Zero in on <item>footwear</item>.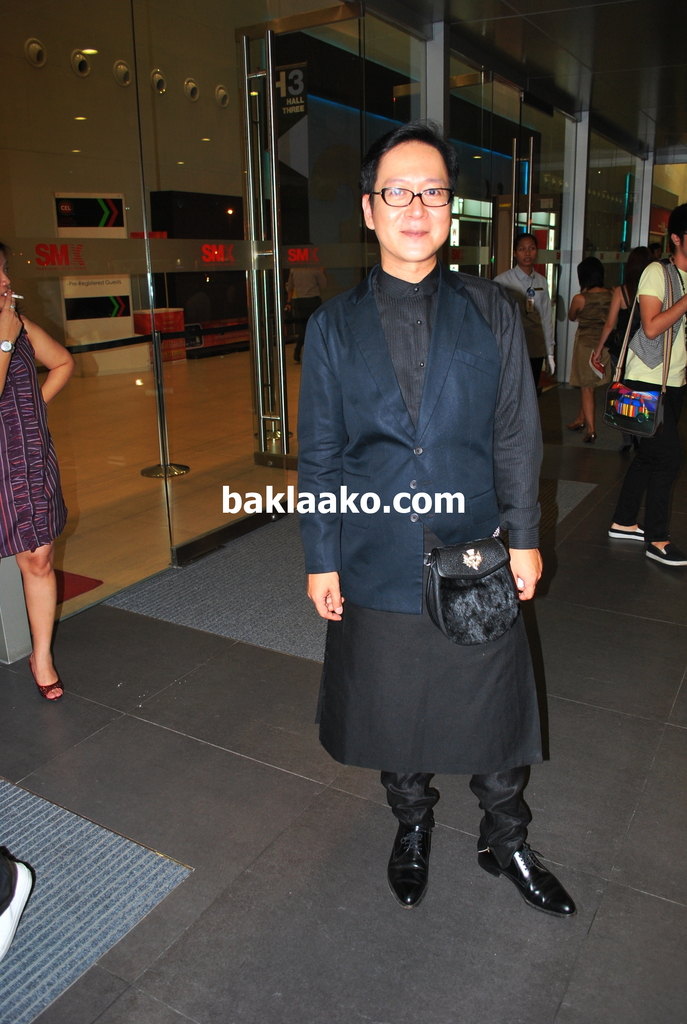
Zeroed in: (22,652,64,705).
